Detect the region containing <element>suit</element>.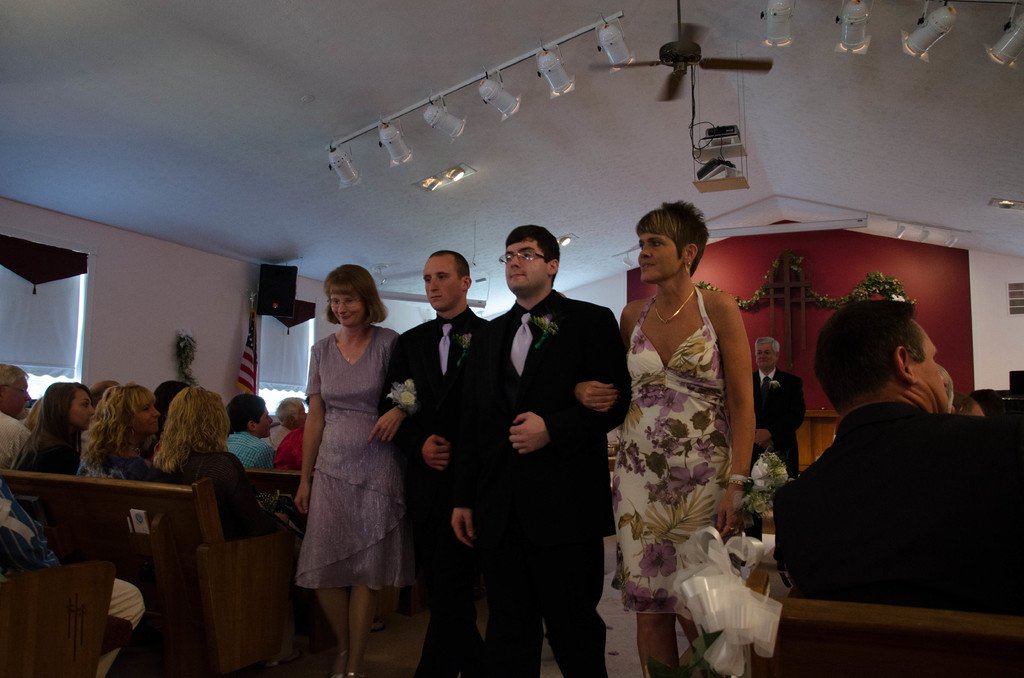
(749, 367, 803, 483).
